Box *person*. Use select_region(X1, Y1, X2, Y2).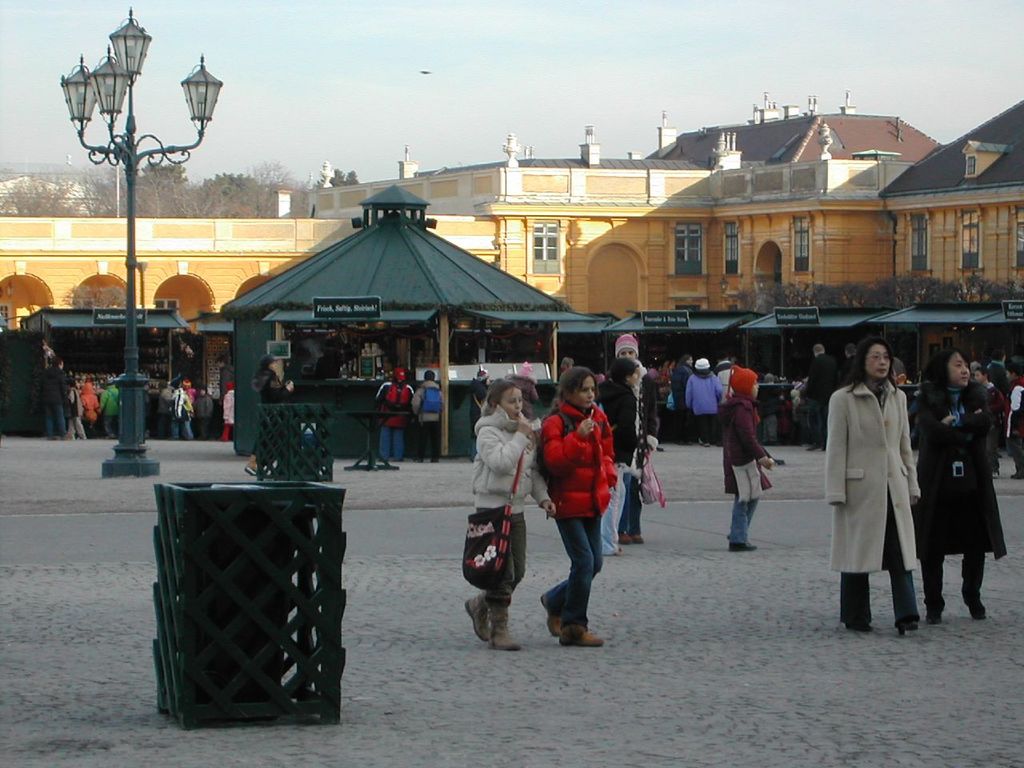
select_region(833, 342, 861, 394).
